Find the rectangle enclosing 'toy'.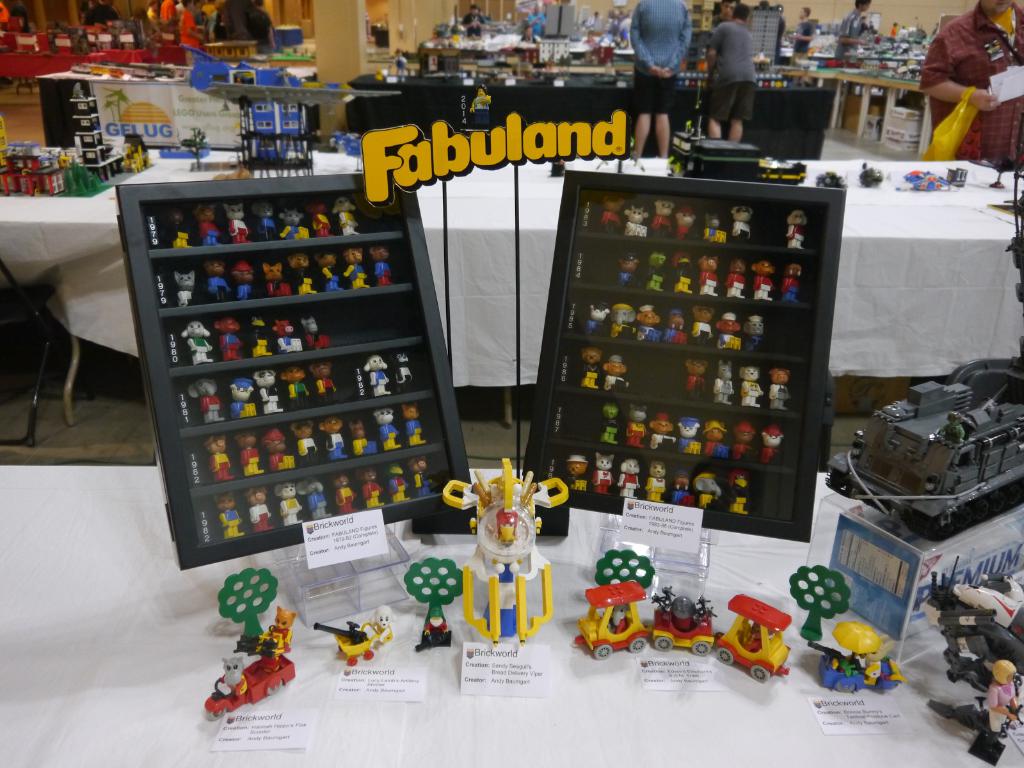
region(991, 162, 1004, 188).
